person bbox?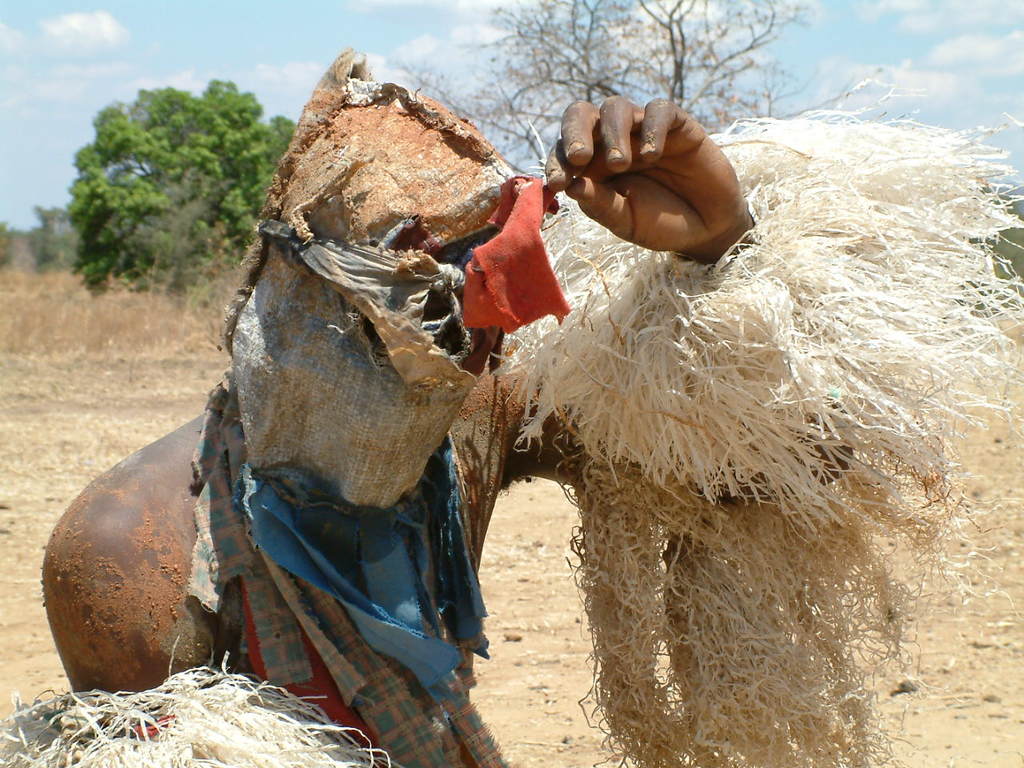
left=46, top=86, right=850, bottom=767
